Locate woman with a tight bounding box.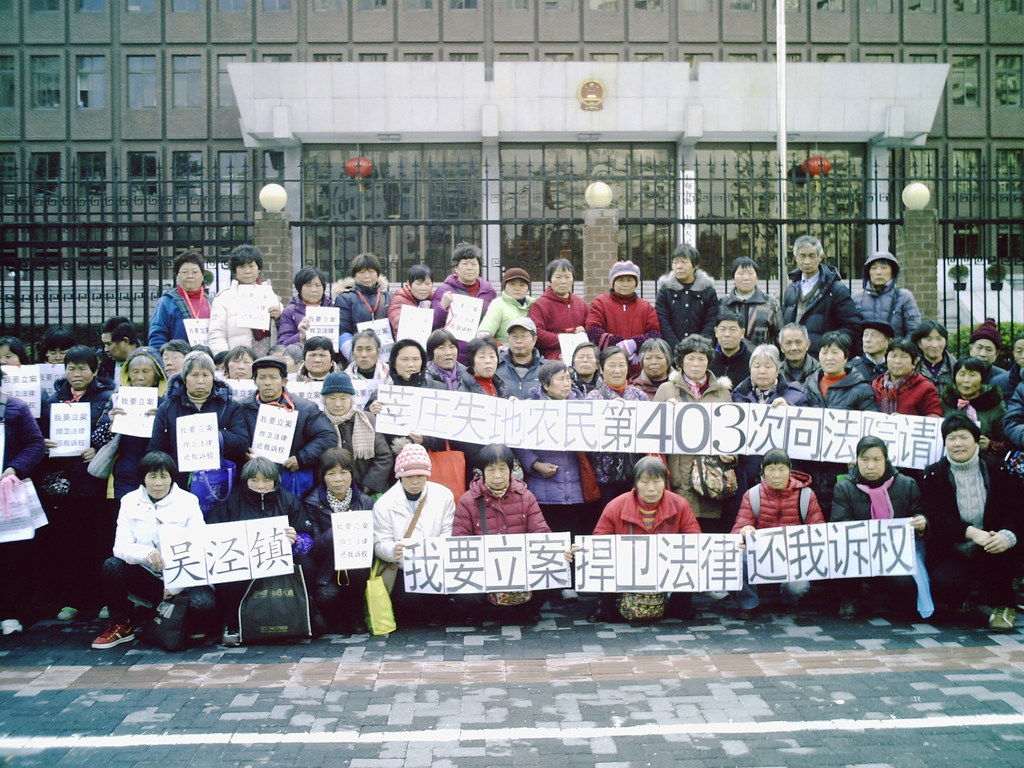
<region>207, 242, 282, 357</region>.
